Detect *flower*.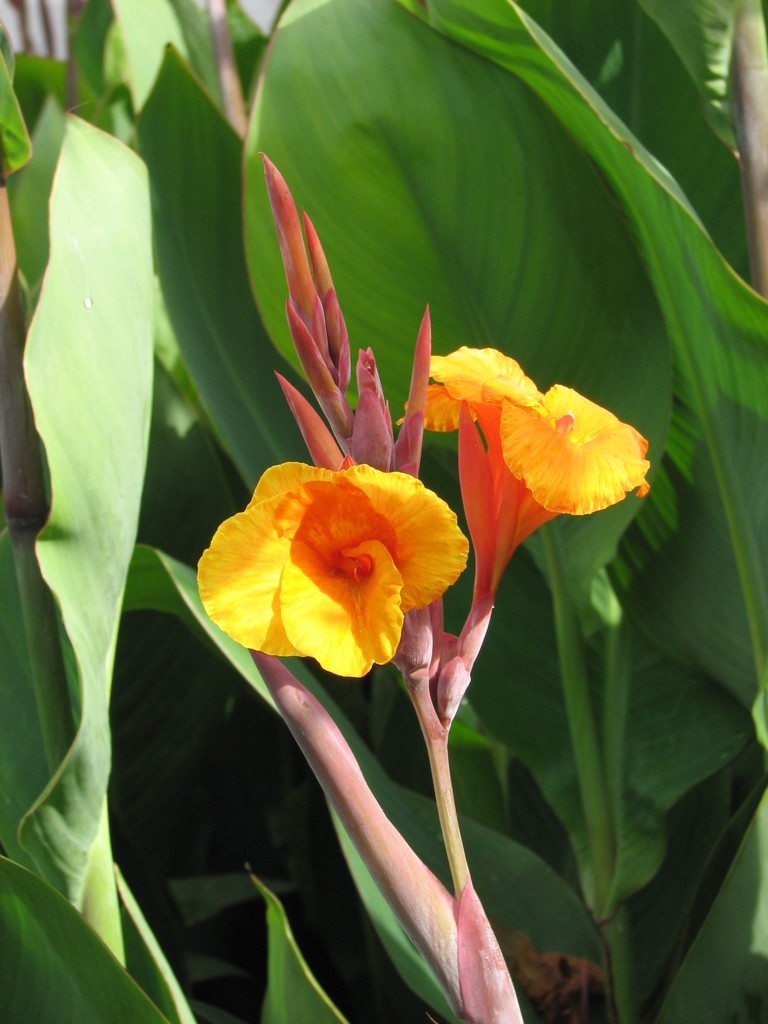
Detected at {"left": 195, "top": 432, "right": 476, "bottom": 675}.
